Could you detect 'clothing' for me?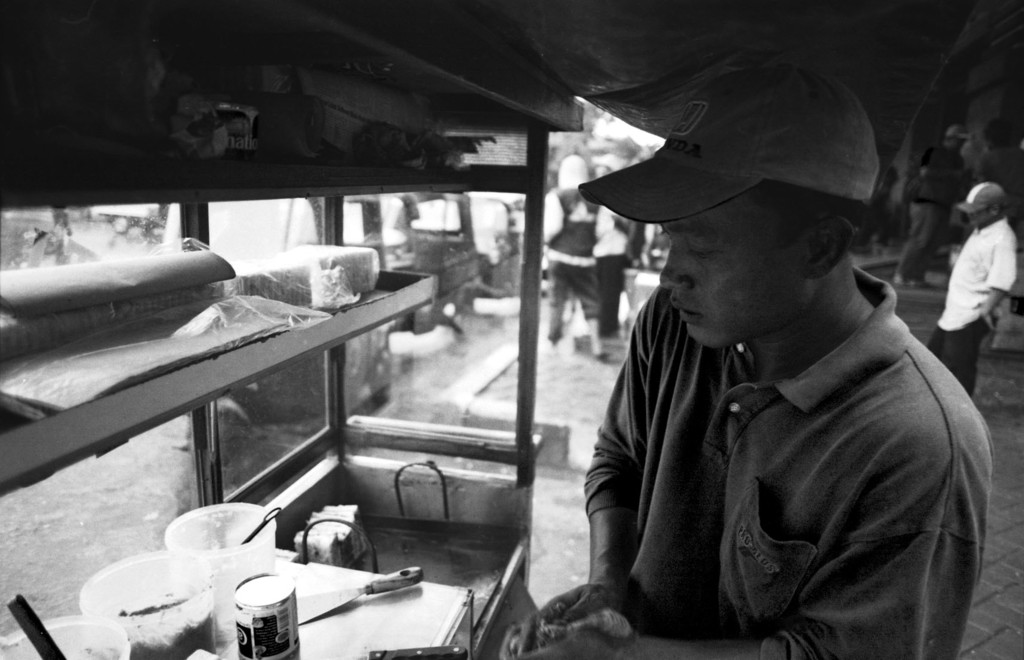
Detection result: bbox(583, 267, 996, 659).
